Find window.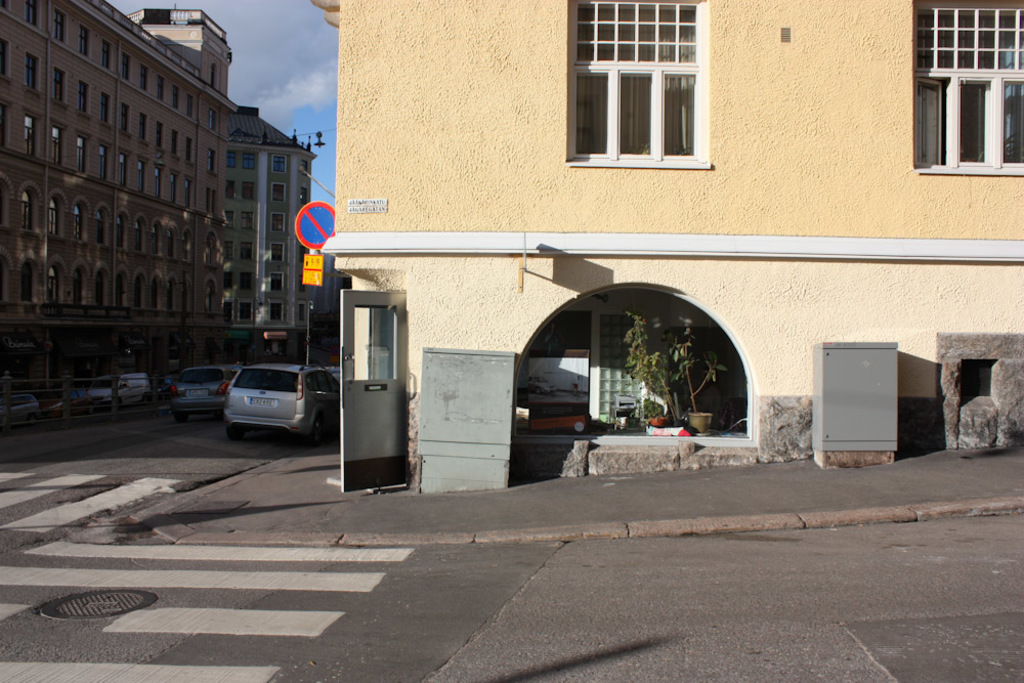
<bbox>269, 211, 287, 231</bbox>.
